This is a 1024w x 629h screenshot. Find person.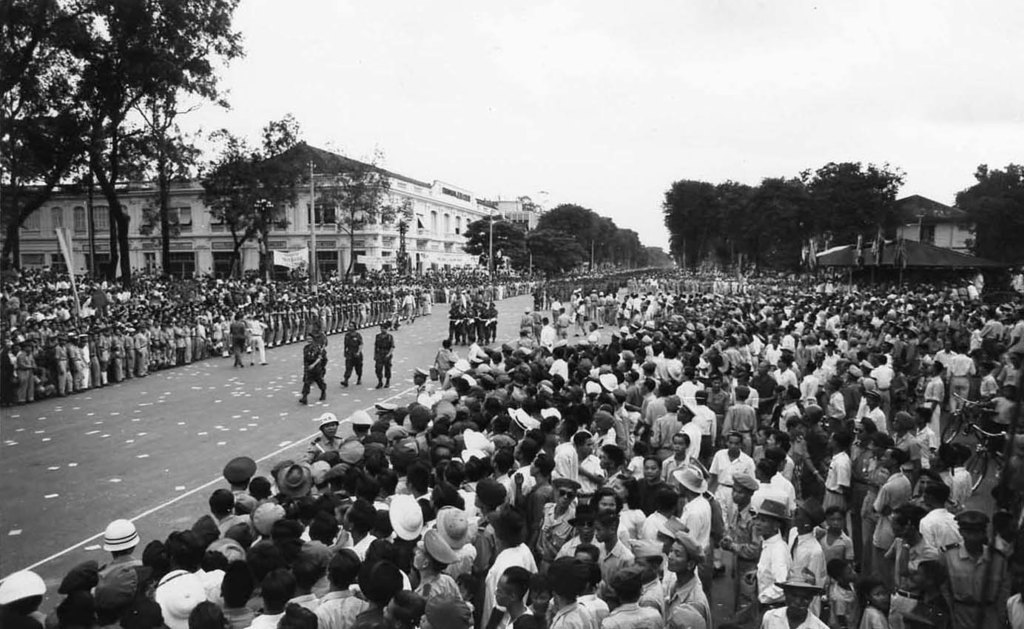
Bounding box: locate(372, 318, 396, 391).
